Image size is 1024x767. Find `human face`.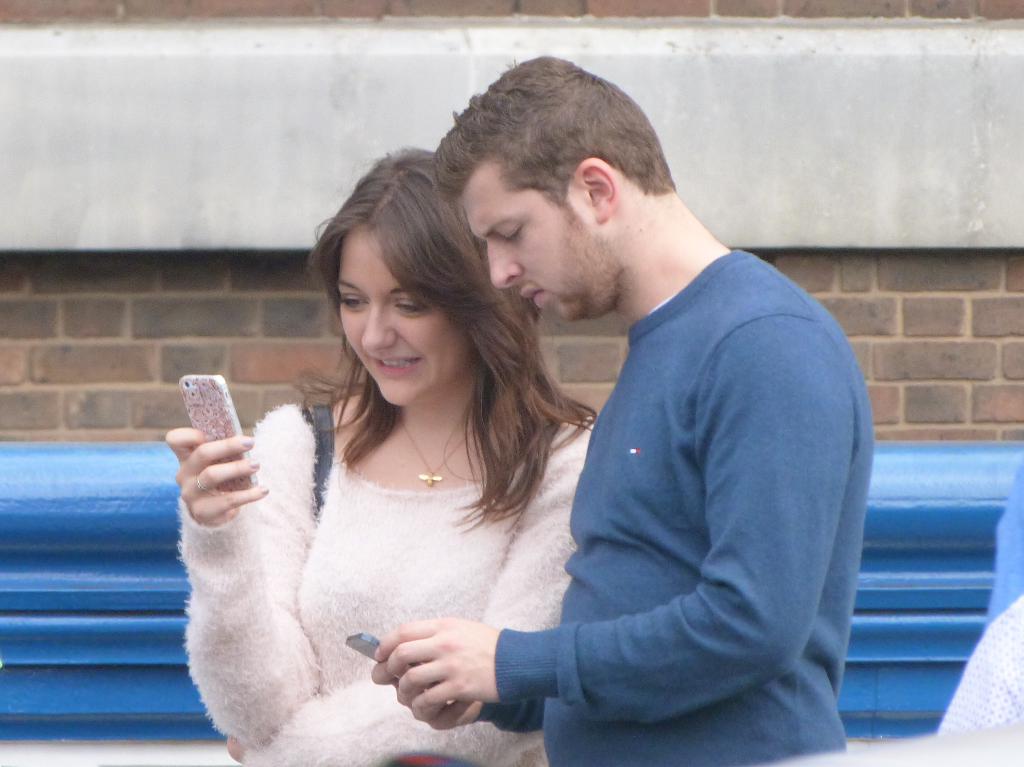
bbox=(328, 223, 476, 414).
